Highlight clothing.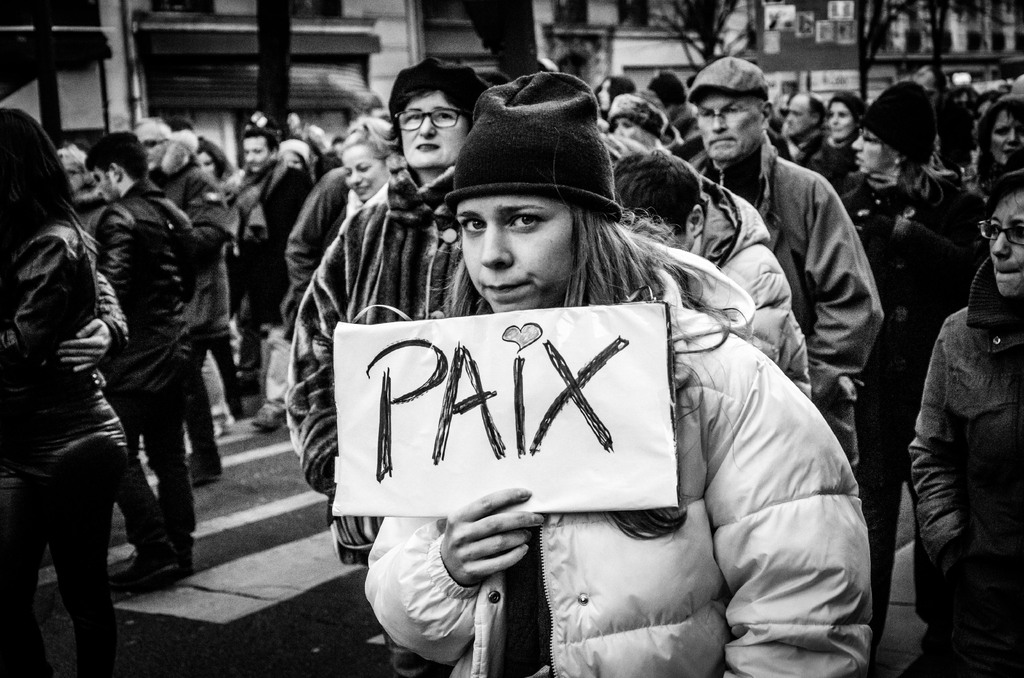
Highlighted region: detection(97, 176, 192, 556).
